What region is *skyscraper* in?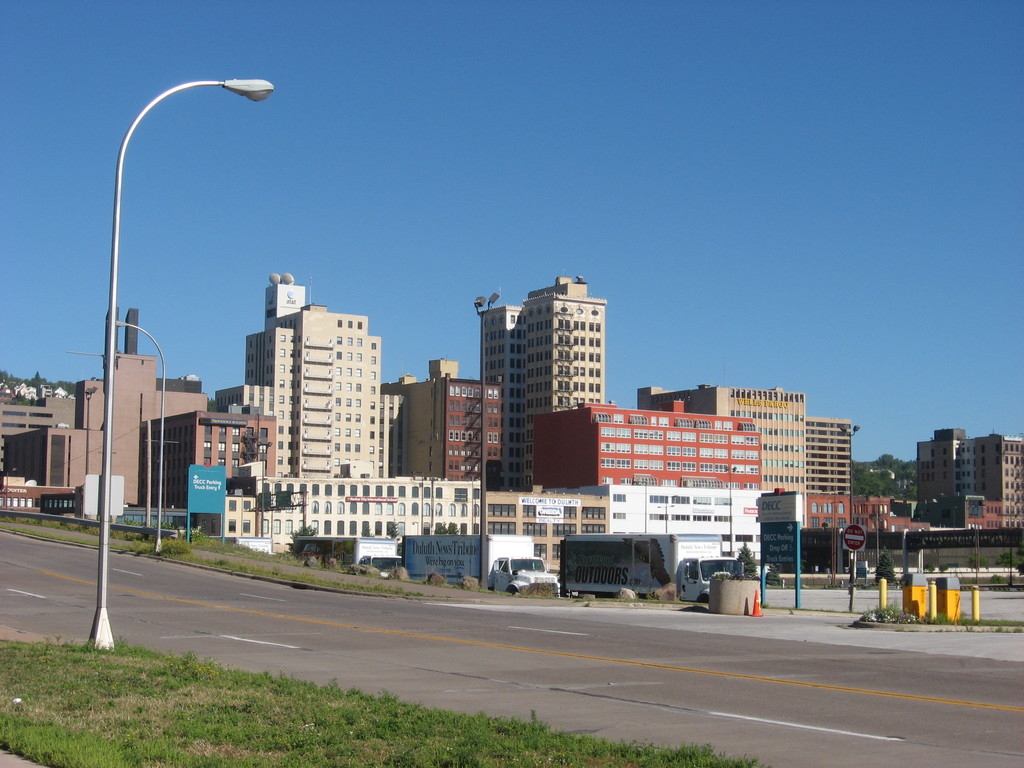
box=[218, 238, 409, 557].
